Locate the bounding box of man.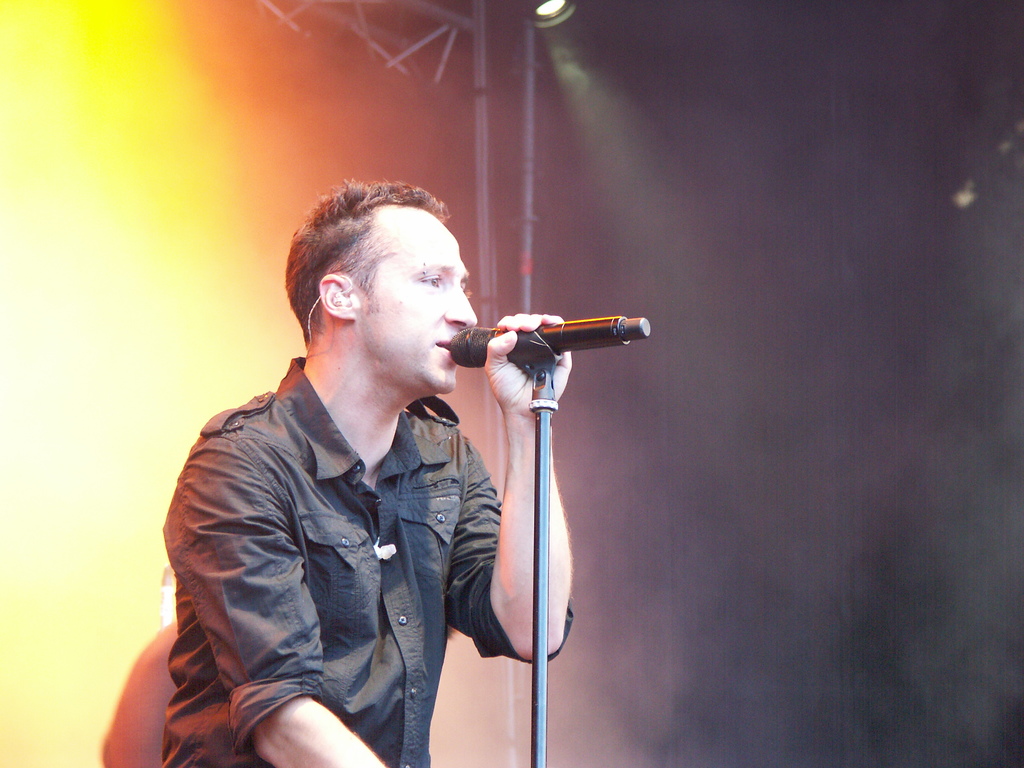
Bounding box: crop(169, 170, 552, 764).
